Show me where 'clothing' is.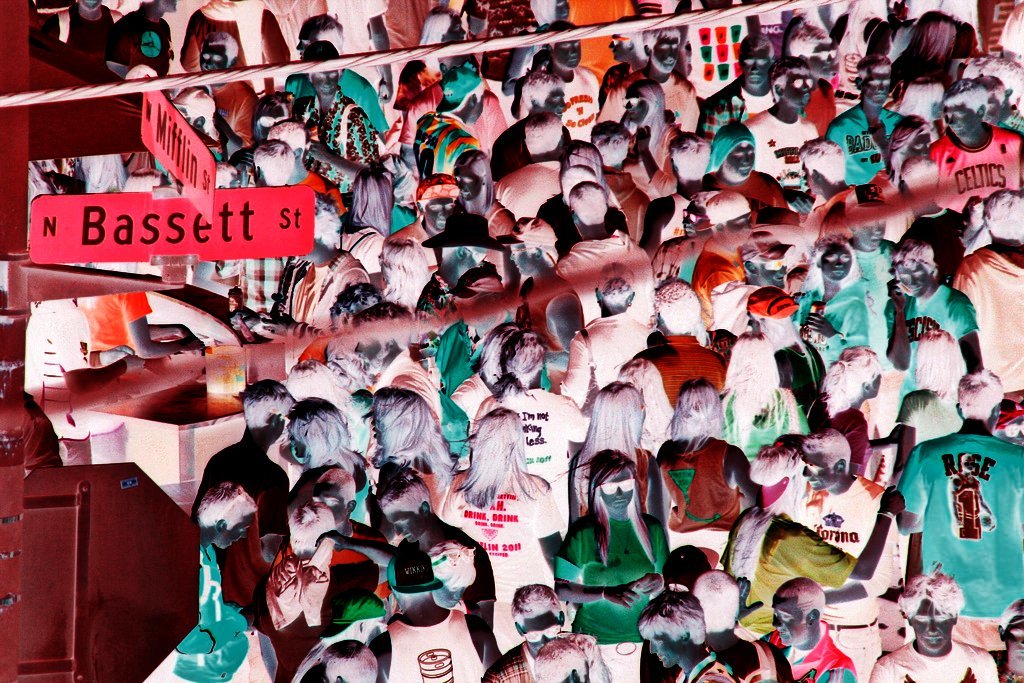
'clothing' is at {"x1": 889, "y1": 282, "x2": 980, "y2": 399}.
